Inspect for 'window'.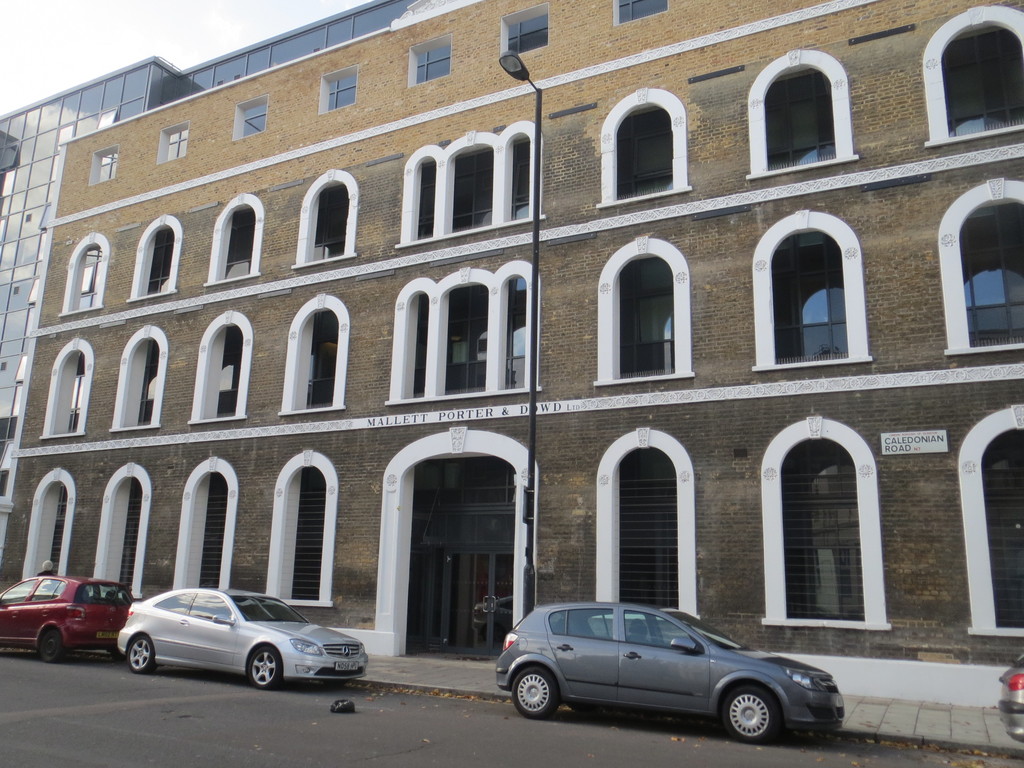
Inspection: box=[205, 323, 243, 419].
